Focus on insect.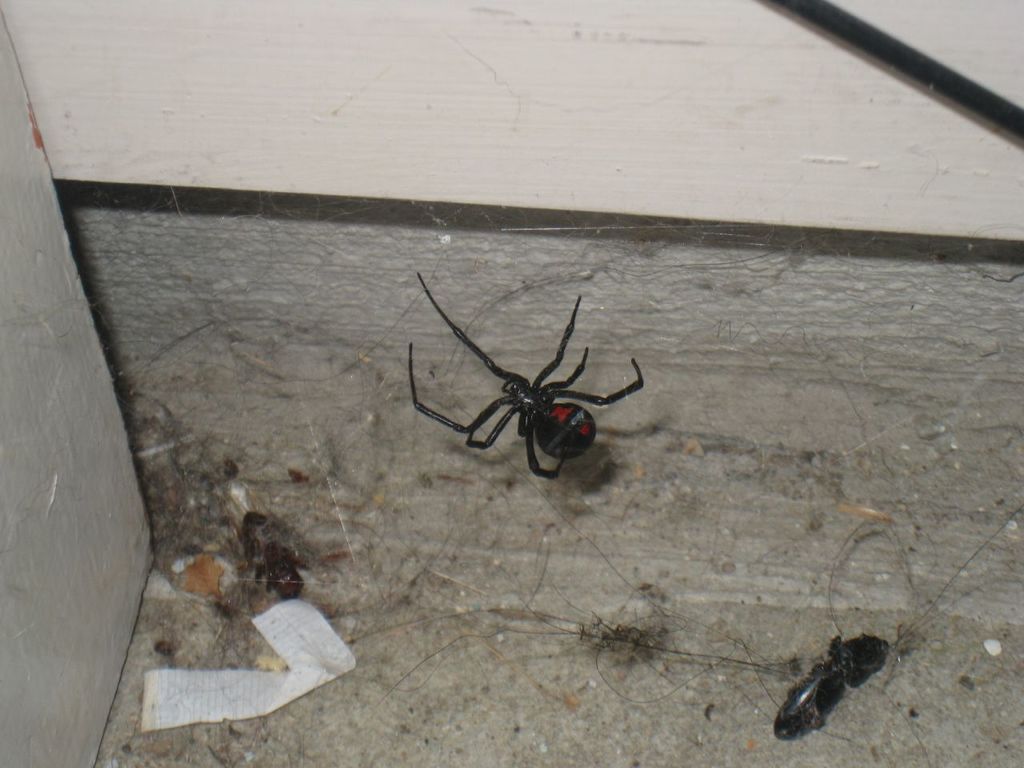
Focused at detection(410, 270, 645, 480).
